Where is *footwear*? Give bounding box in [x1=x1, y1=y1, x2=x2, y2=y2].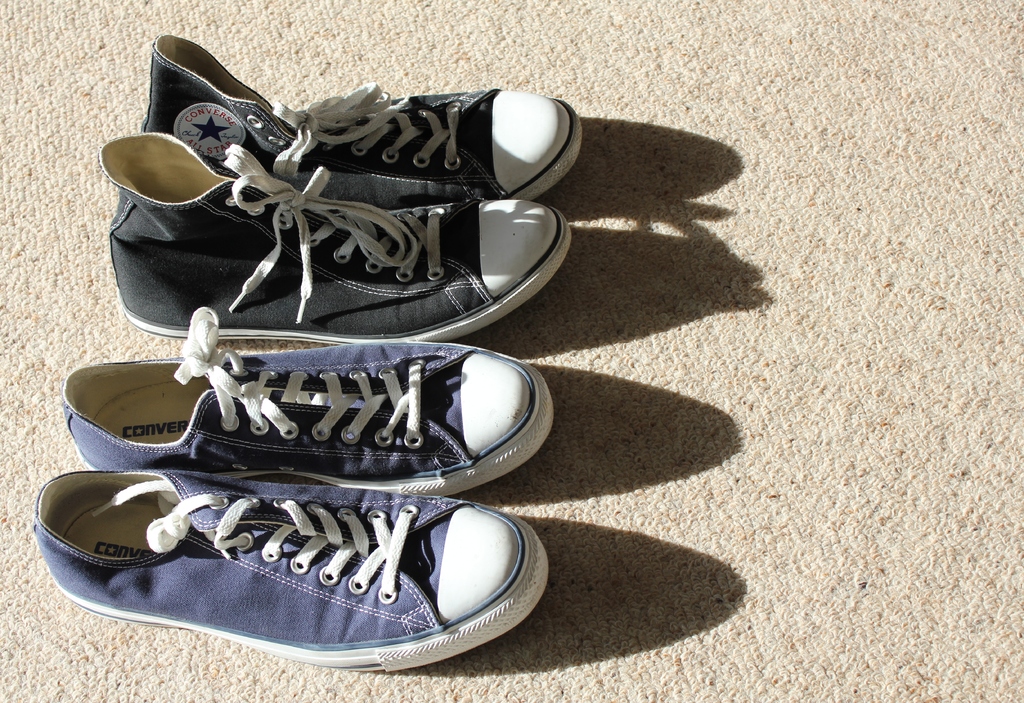
[x1=95, y1=131, x2=575, y2=347].
